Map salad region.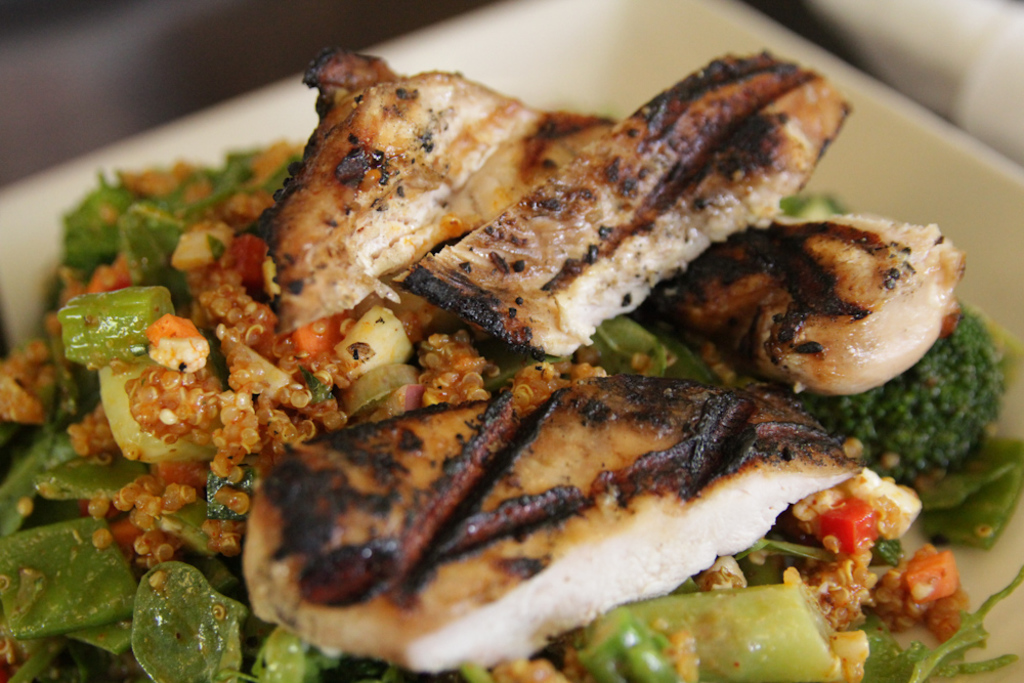
Mapped to box(0, 38, 1023, 682).
